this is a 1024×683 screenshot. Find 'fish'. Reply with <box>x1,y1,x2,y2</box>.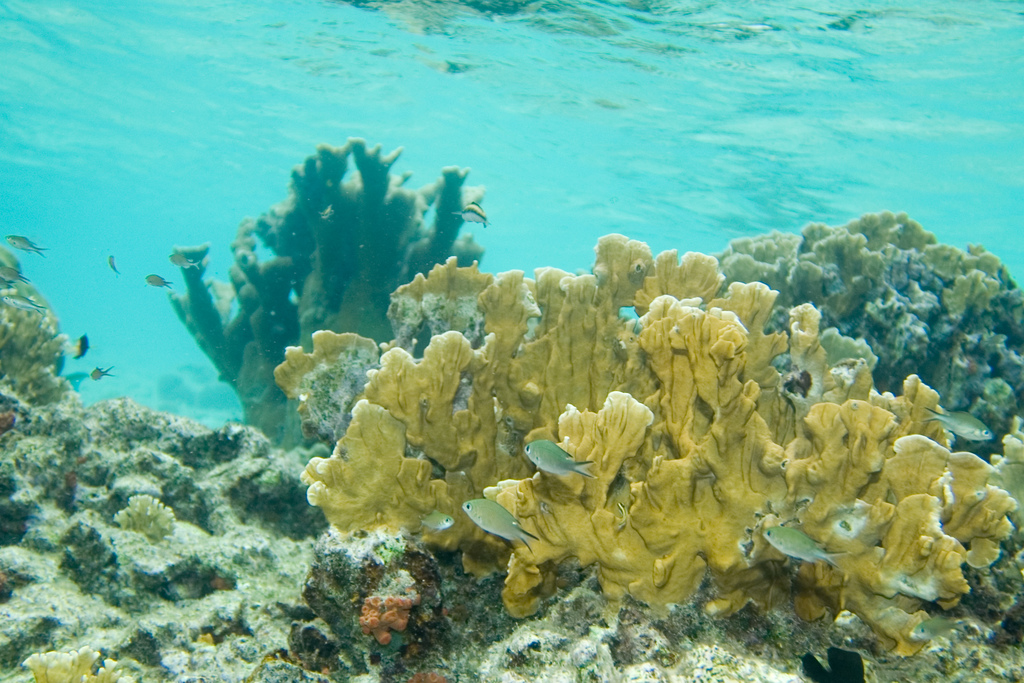
<box>461,202,492,232</box>.
